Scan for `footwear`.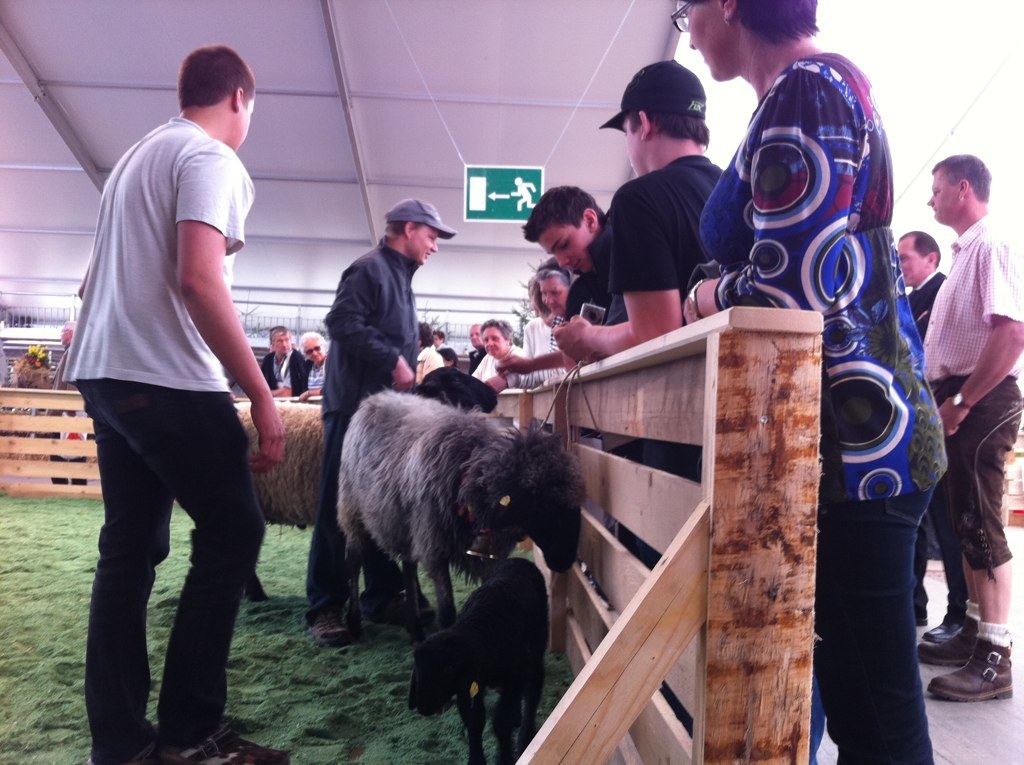
Scan result: [913, 612, 982, 670].
